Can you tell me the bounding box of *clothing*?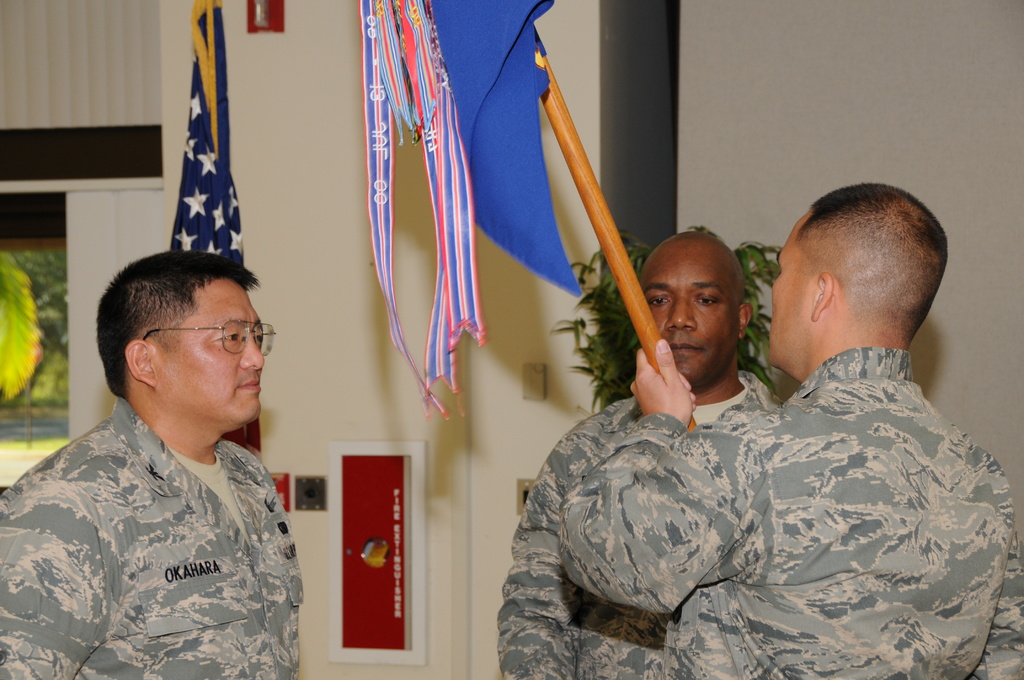
detection(504, 370, 776, 679).
